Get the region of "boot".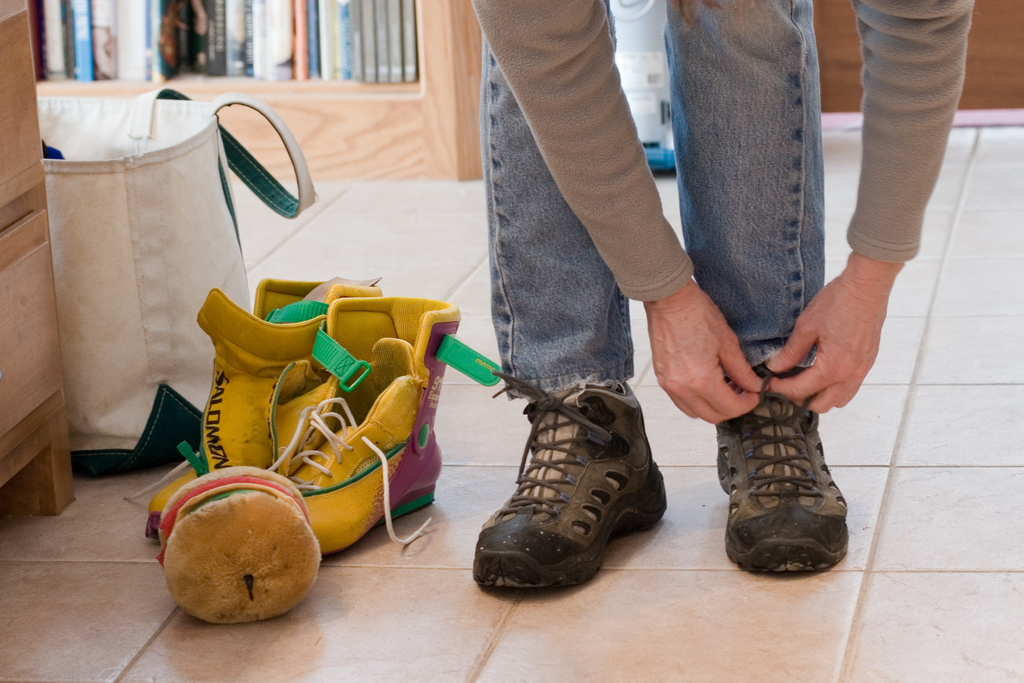
pyautogui.locateOnScreen(714, 362, 855, 573).
